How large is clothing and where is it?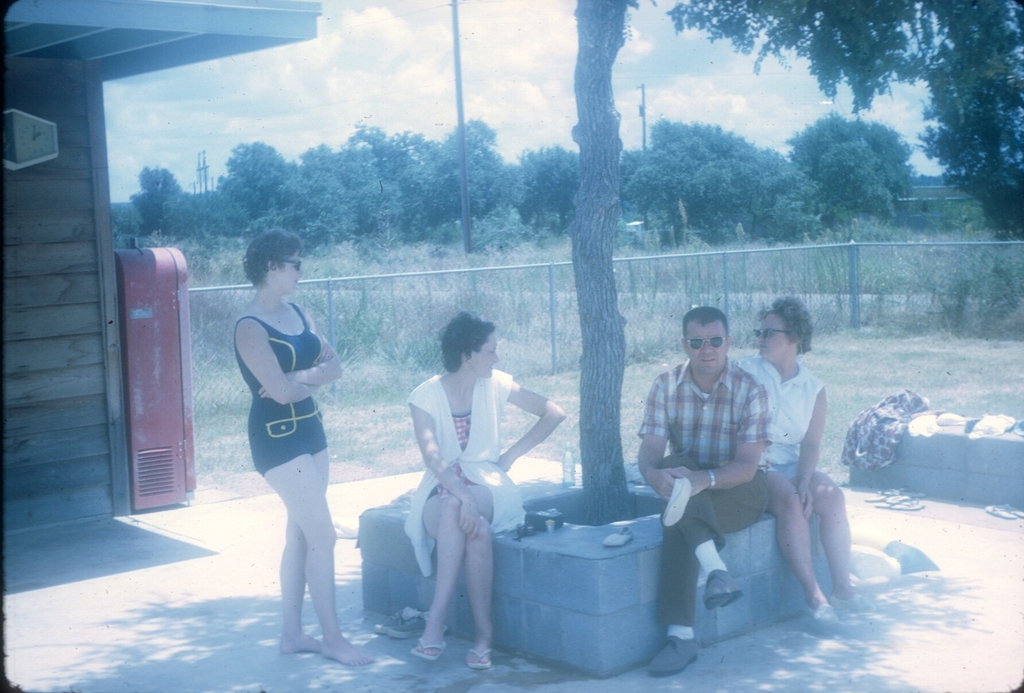
Bounding box: BBox(642, 322, 816, 617).
